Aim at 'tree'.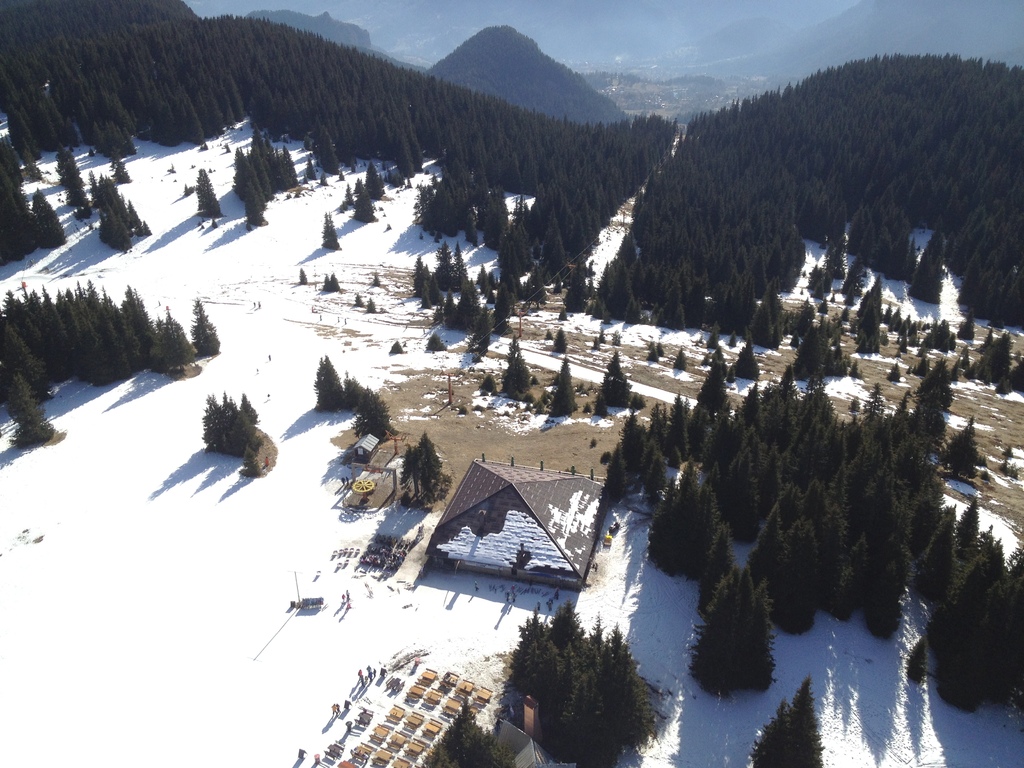
Aimed at 596,351,632,413.
